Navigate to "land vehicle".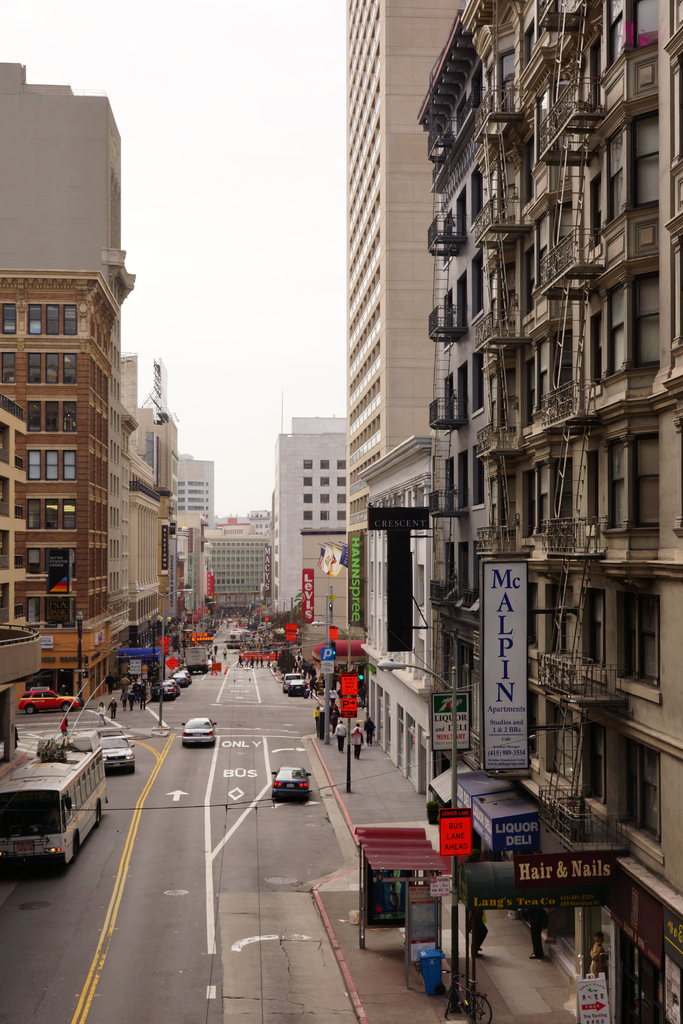
Navigation target: l=163, t=678, r=181, b=699.
